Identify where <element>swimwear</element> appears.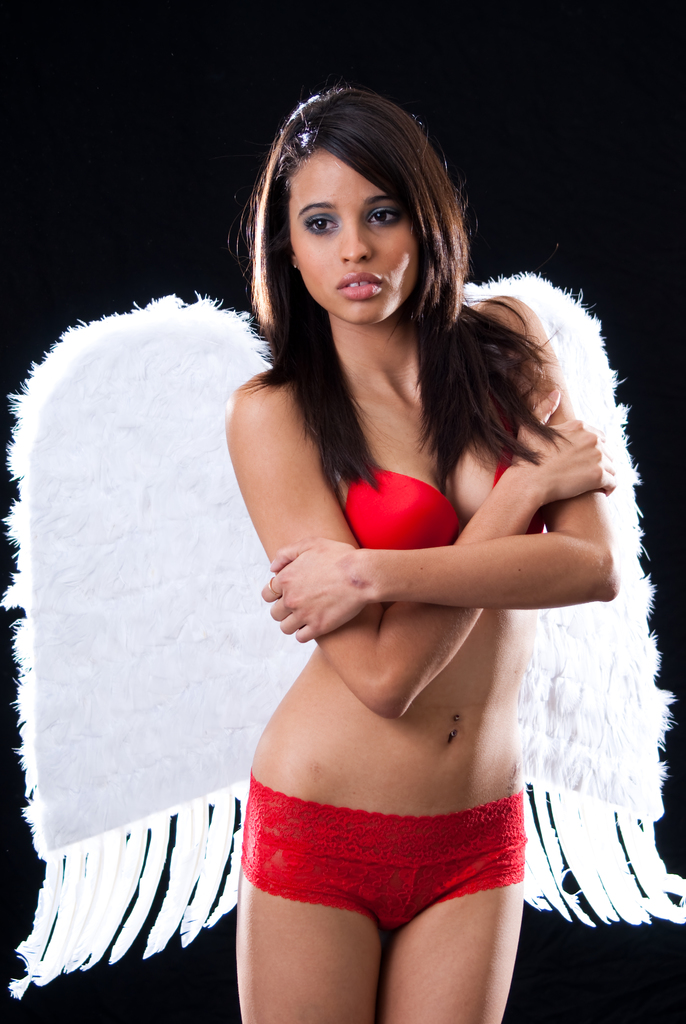
Appears at select_region(342, 444, 517, 548).
